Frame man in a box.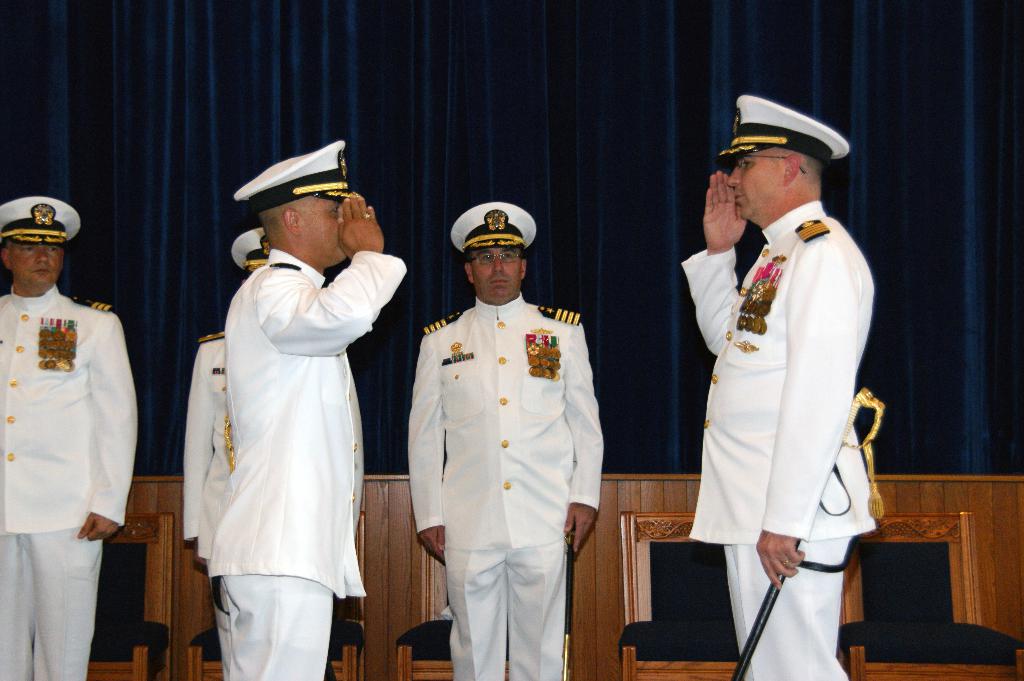
Rect(0, 195, 139, 680).
